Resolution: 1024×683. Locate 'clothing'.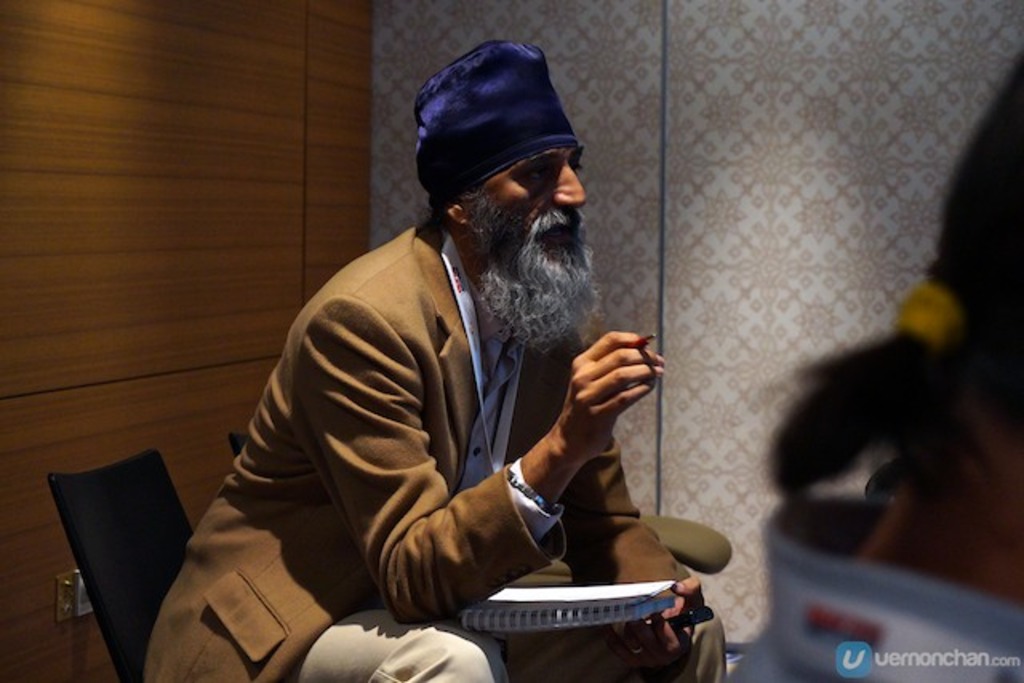
(173, 91, 702, 682).
